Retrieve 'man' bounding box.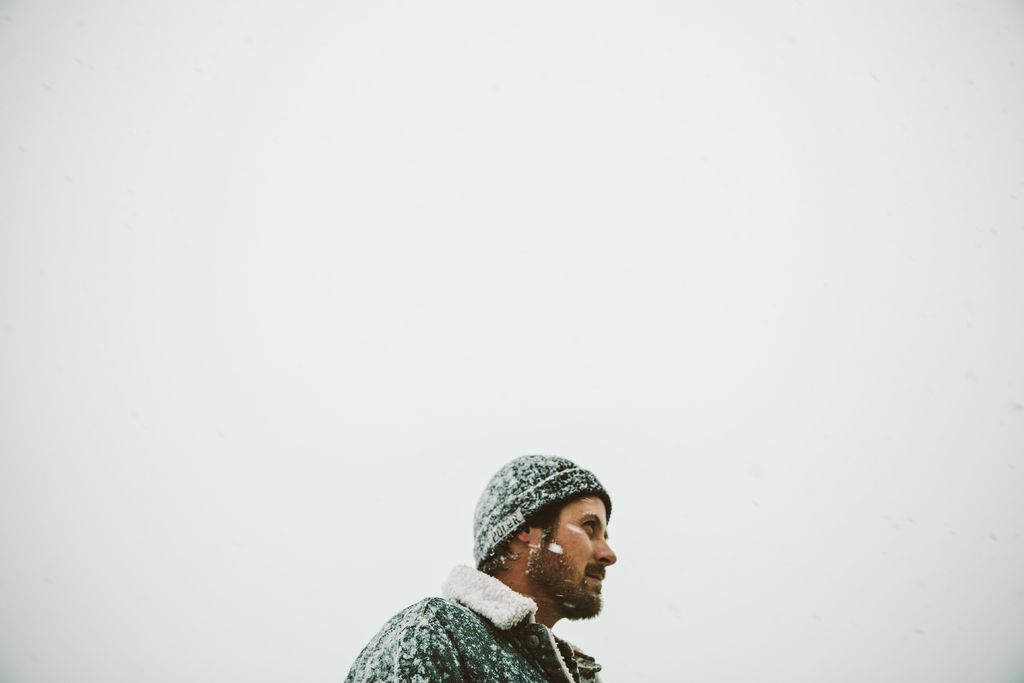
Bounding box: (left=341, top=445, right=616, bottom=682).
